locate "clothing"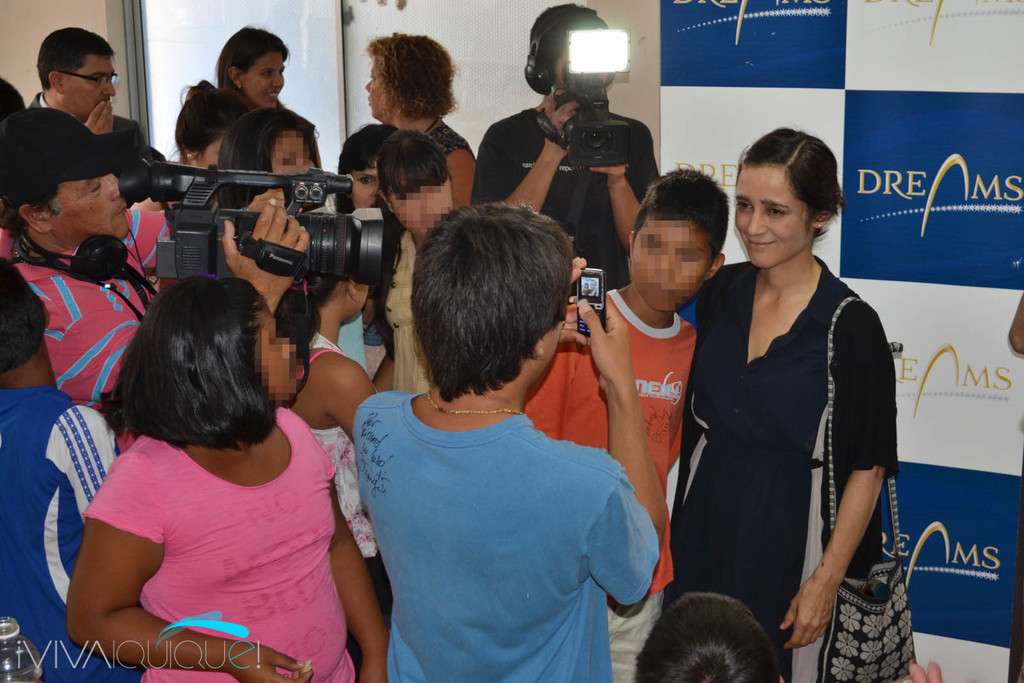
box(520, 296, 708, 682)
